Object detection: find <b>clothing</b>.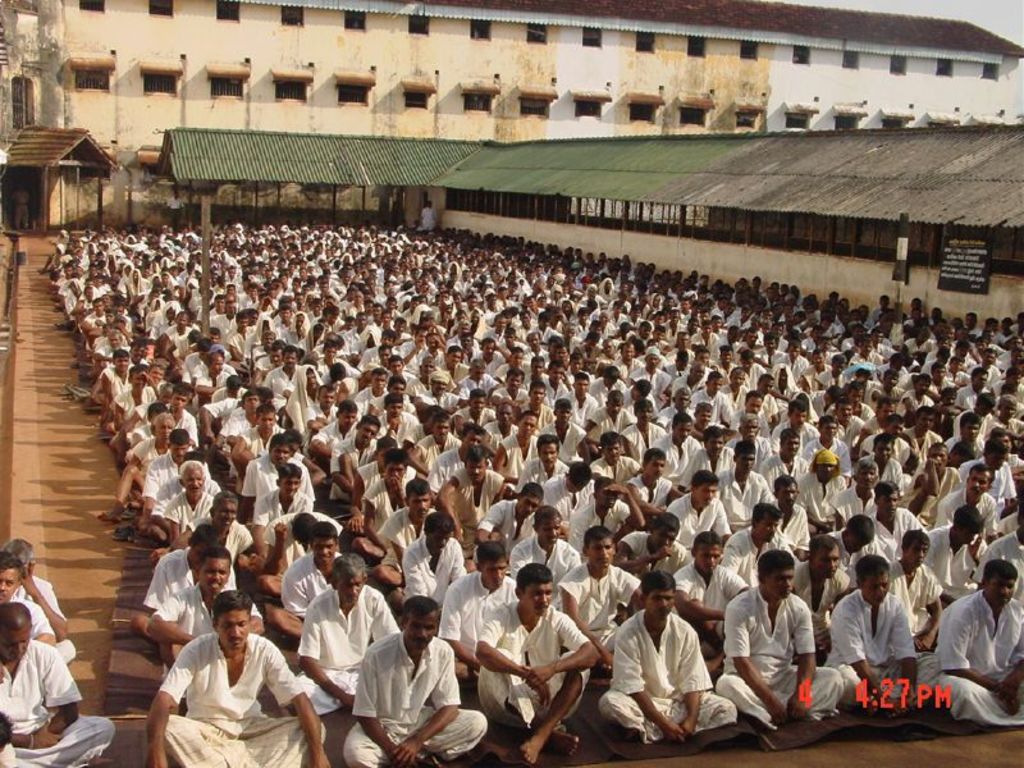
Rect(769, 365, 803, 410).
